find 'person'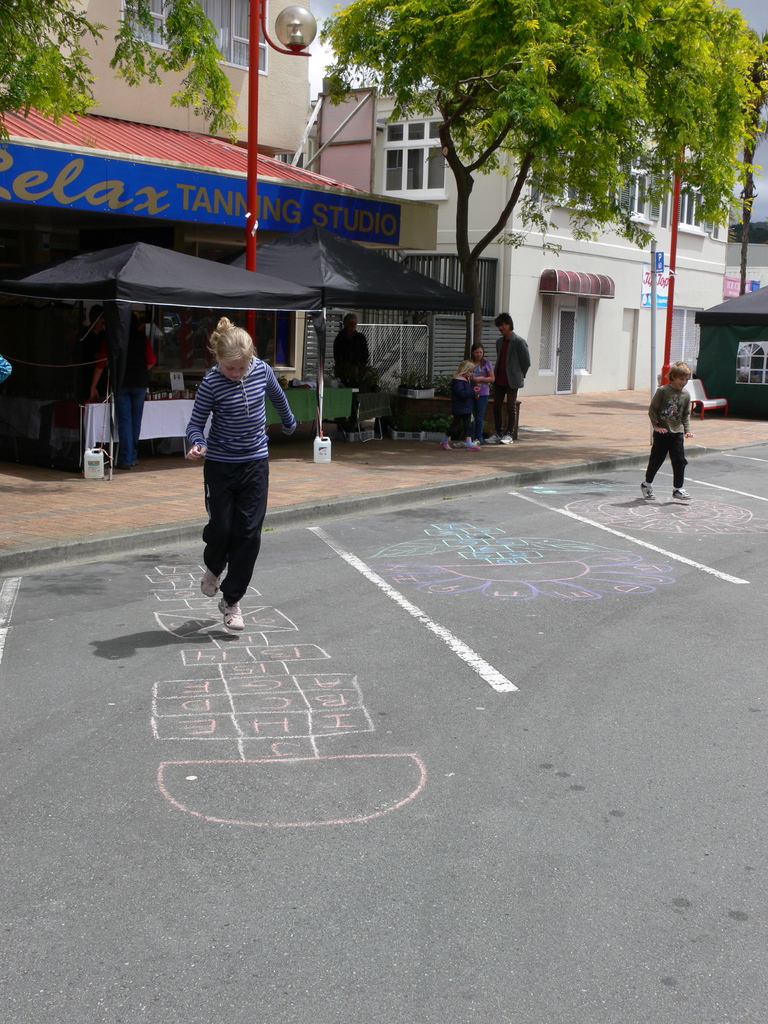
<bbox>92, 312, 156, 469</bbox>
